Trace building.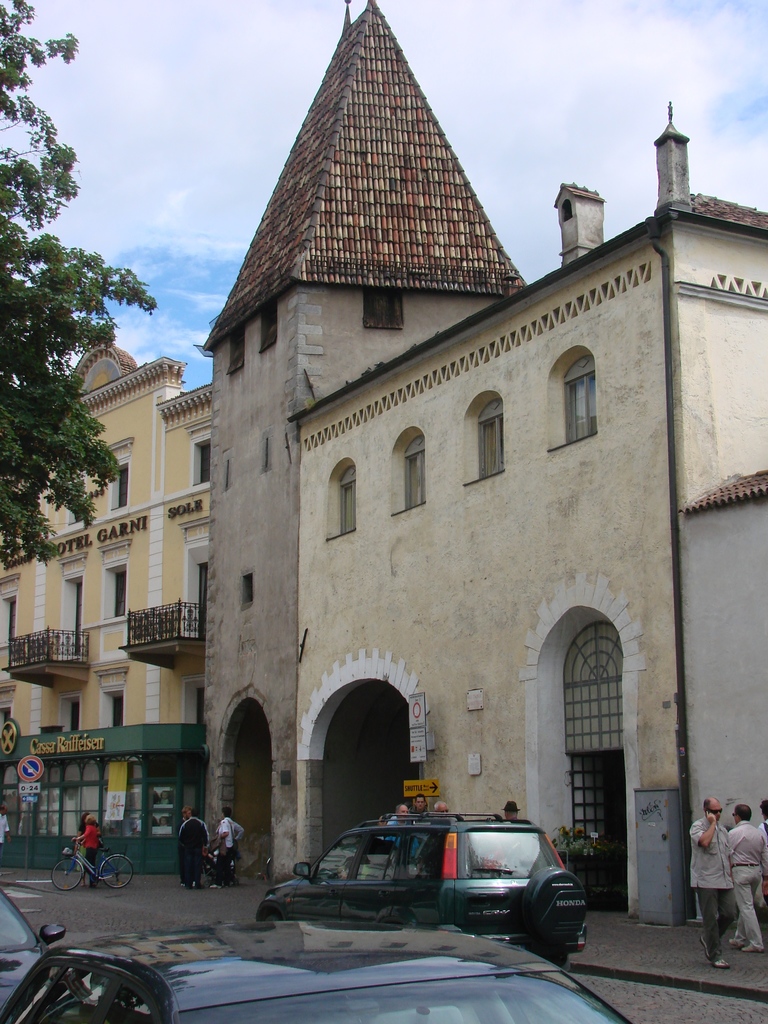
Traced to locate(303, 101, 765, 925).
